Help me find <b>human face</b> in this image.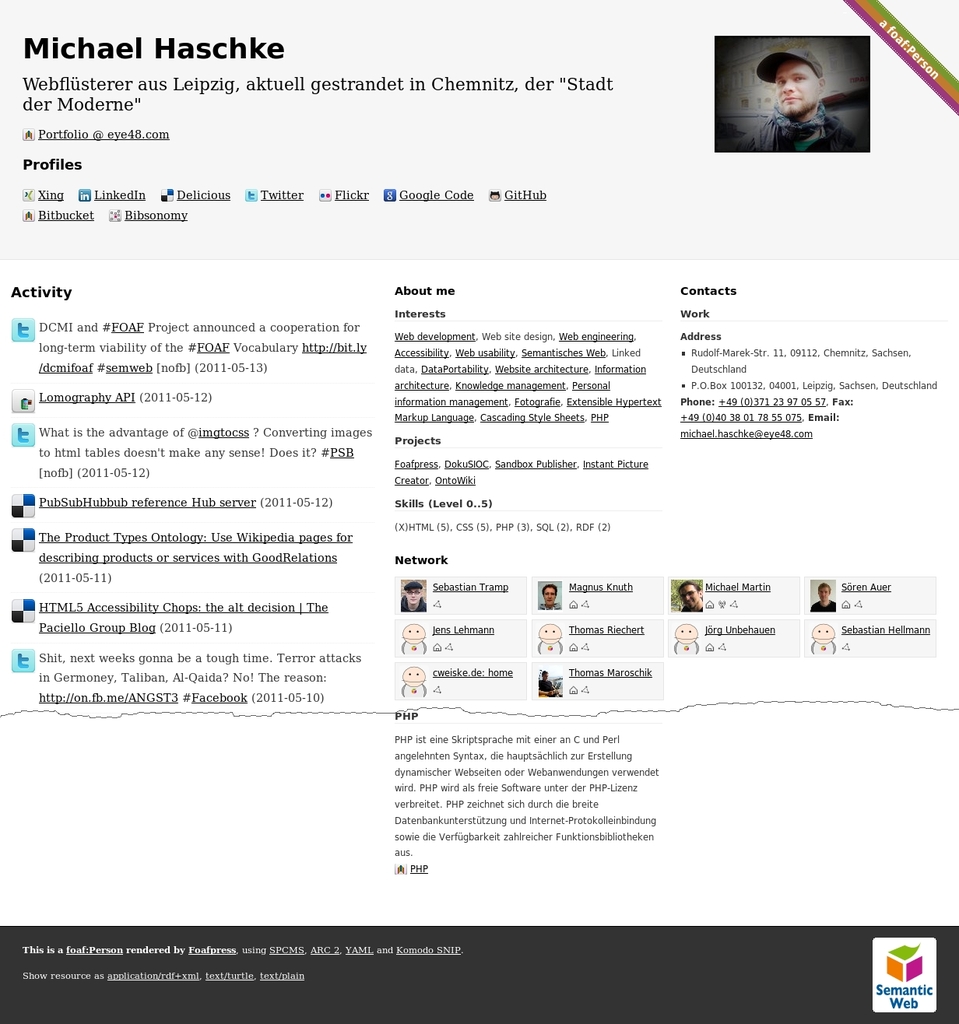
Found it: locate(817, 586, 829, 600).
